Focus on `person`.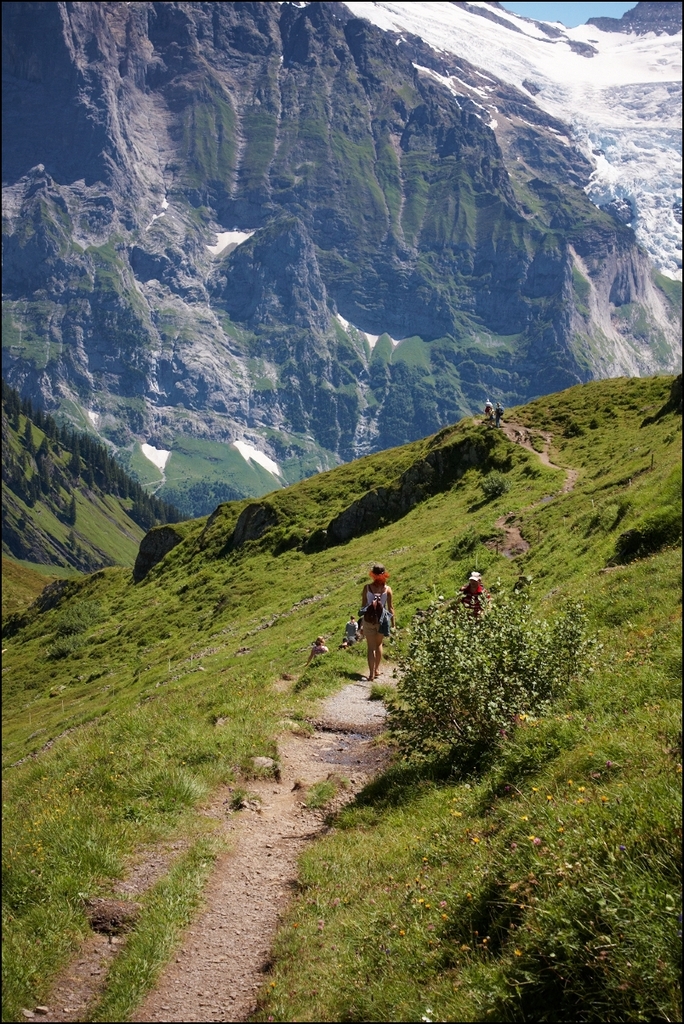
Focused at pyautogui.locateOnScreen(341, 613, 357, 649).
